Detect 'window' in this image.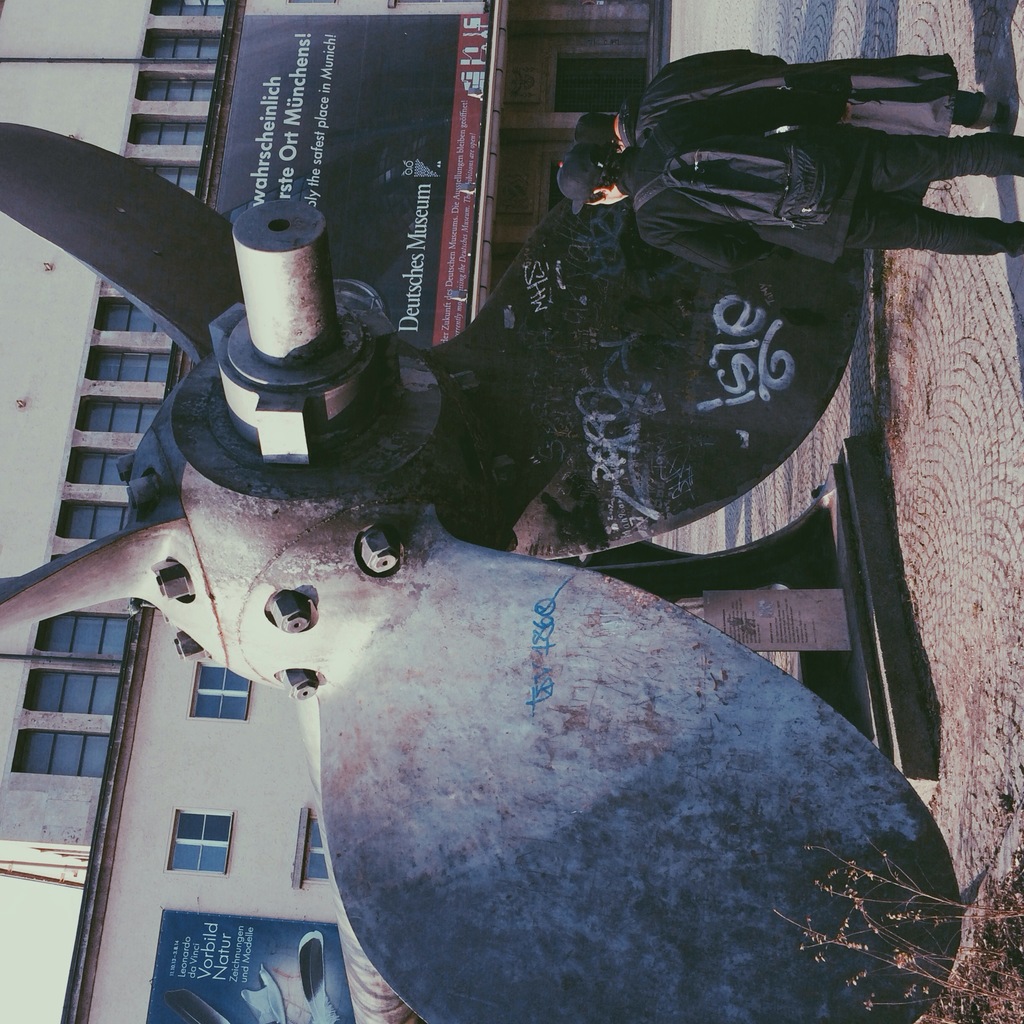
Detection: {"x1": 145, "y1": 0, "x2": 229, "y2": 19}.
